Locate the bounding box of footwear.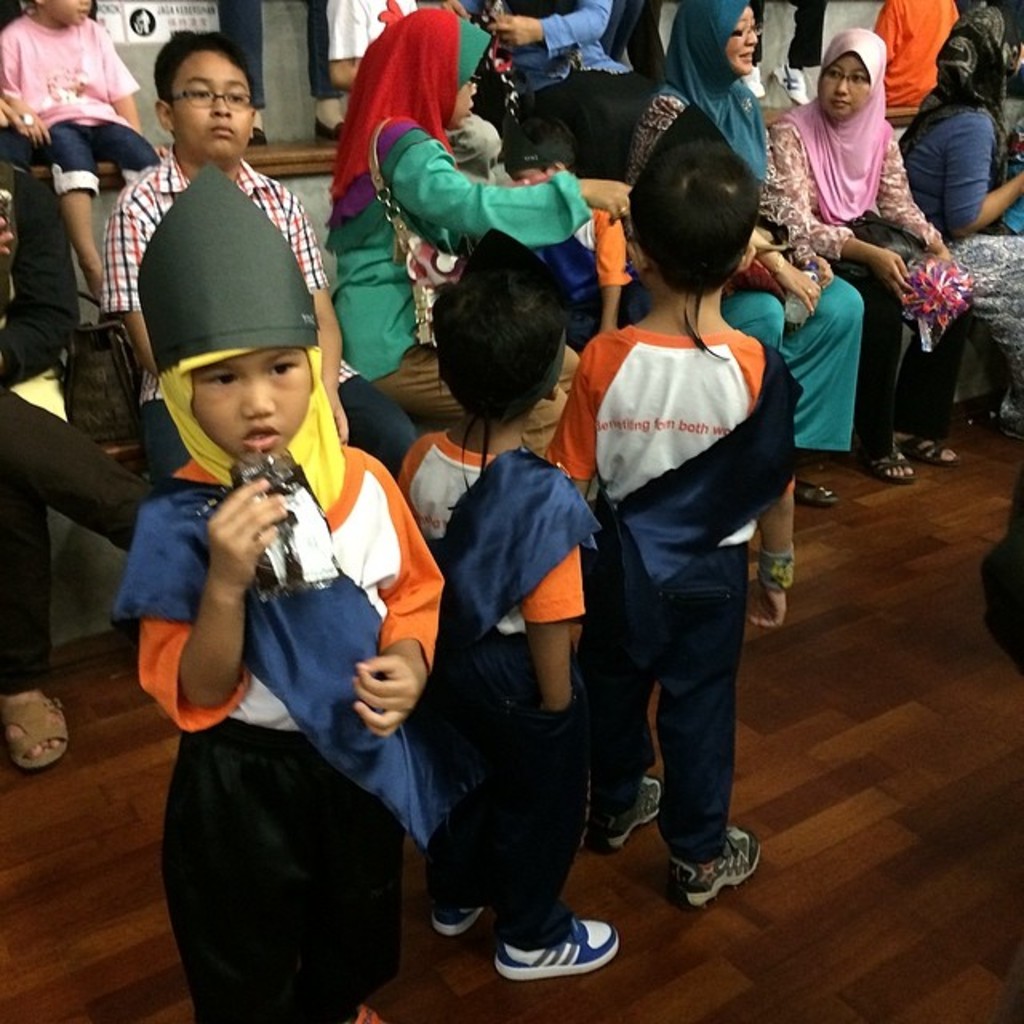
Bounding box: {"x1": 669, "y1": 821, "x2": 770, "y2": 930}.
